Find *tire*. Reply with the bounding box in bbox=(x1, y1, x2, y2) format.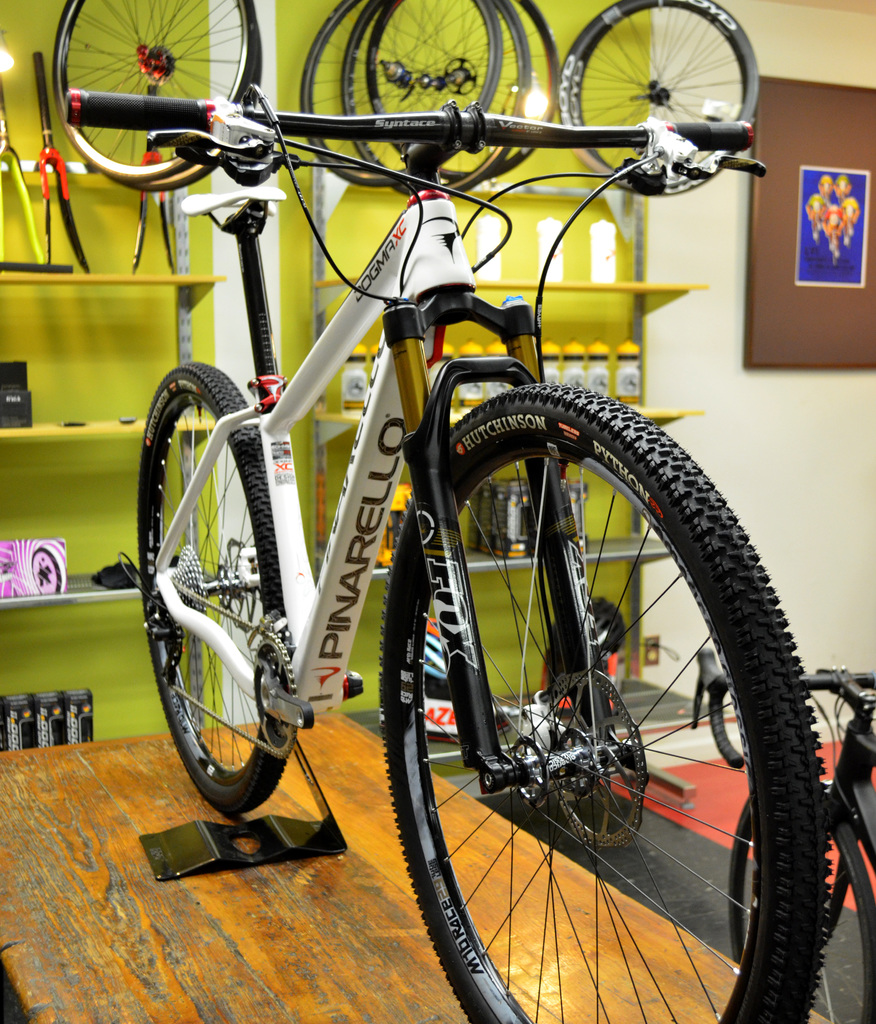
bbox=(381, 383, 831, 1023).
